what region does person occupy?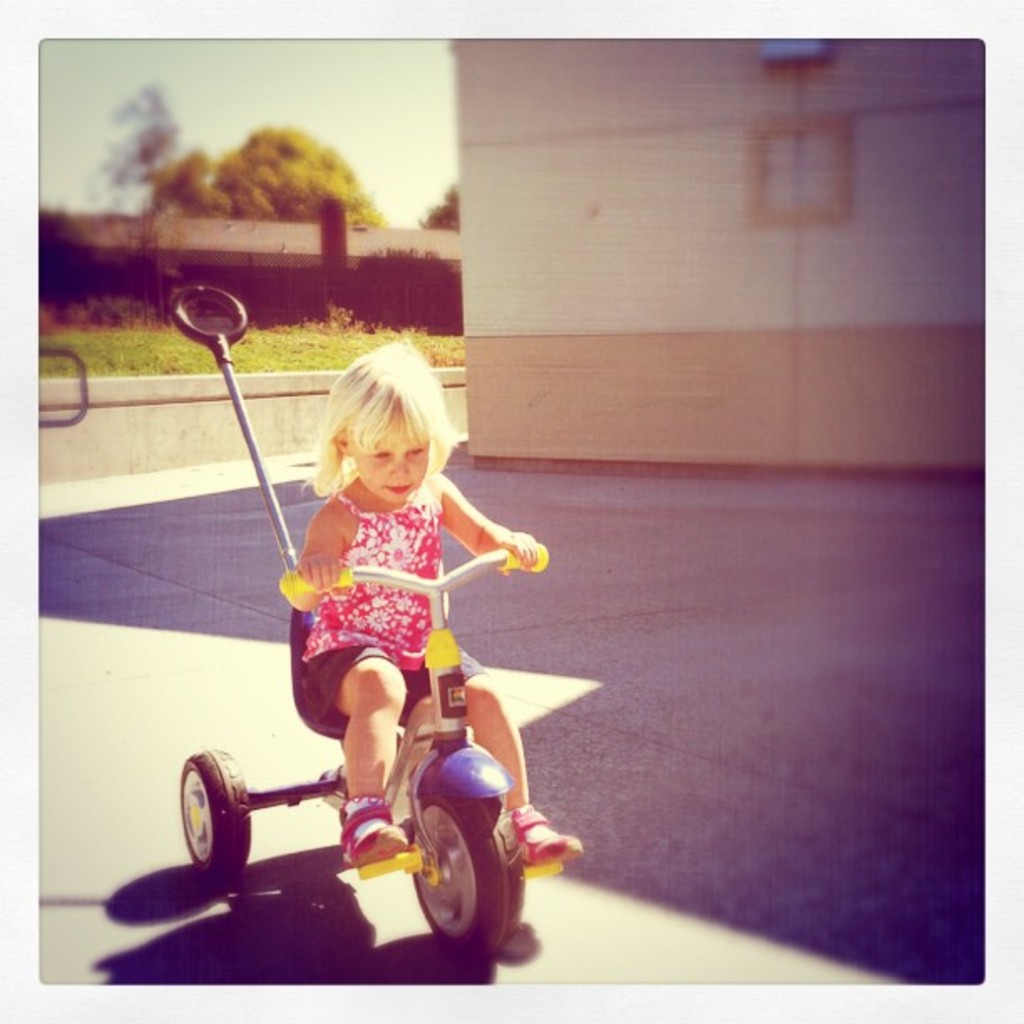
288, 338, 581, 875.
